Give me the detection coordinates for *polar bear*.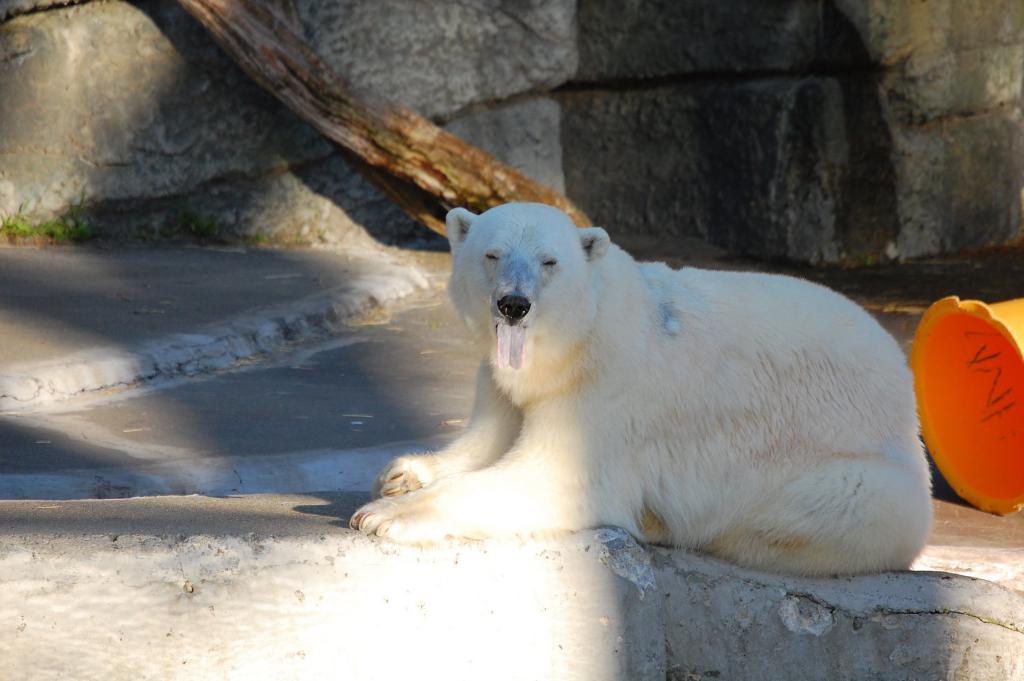
[348, 199, 933, 578].
